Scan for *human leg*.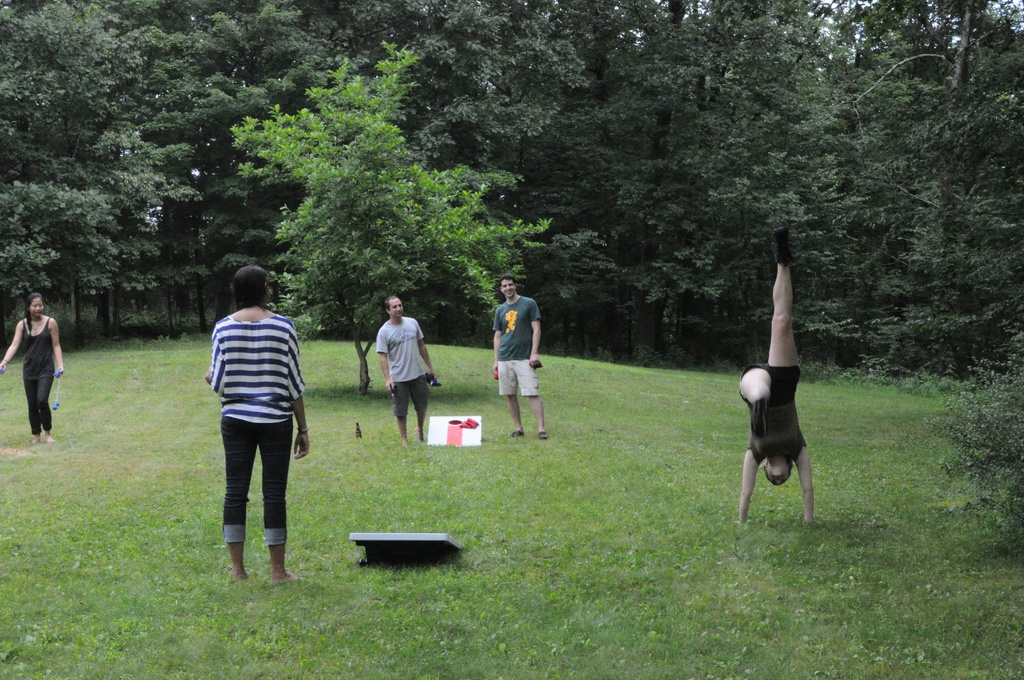
Scan result: l=221, t=403, r=257, b=585.
